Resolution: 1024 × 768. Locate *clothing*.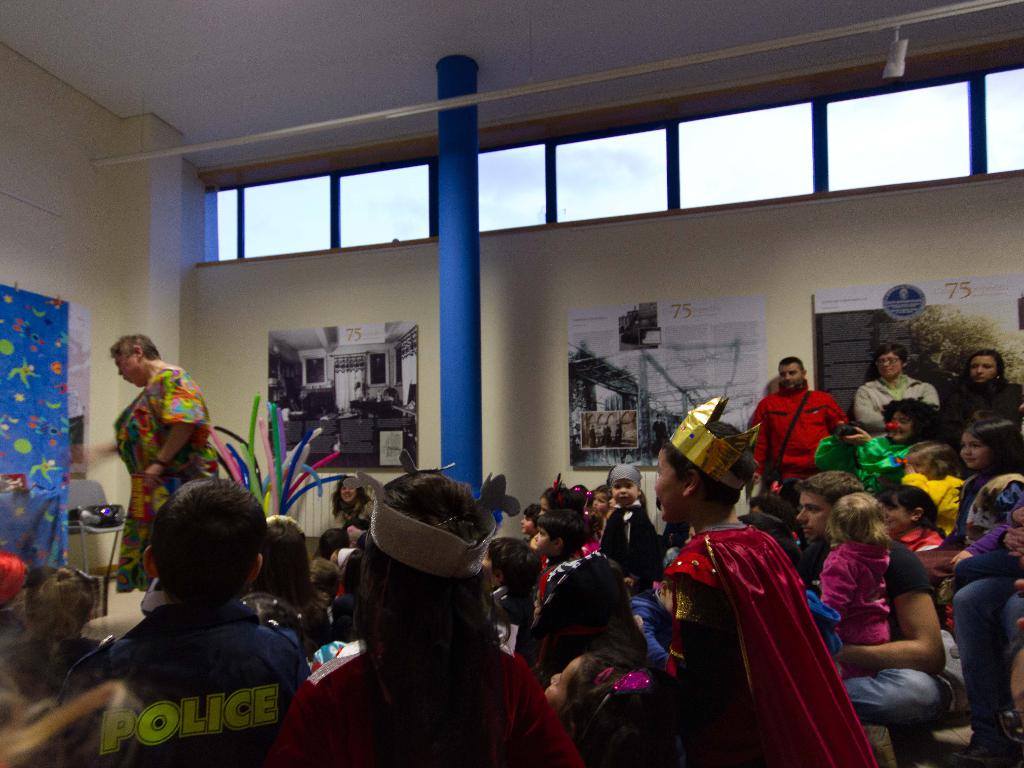
<box>575,509,888,767</box>.
